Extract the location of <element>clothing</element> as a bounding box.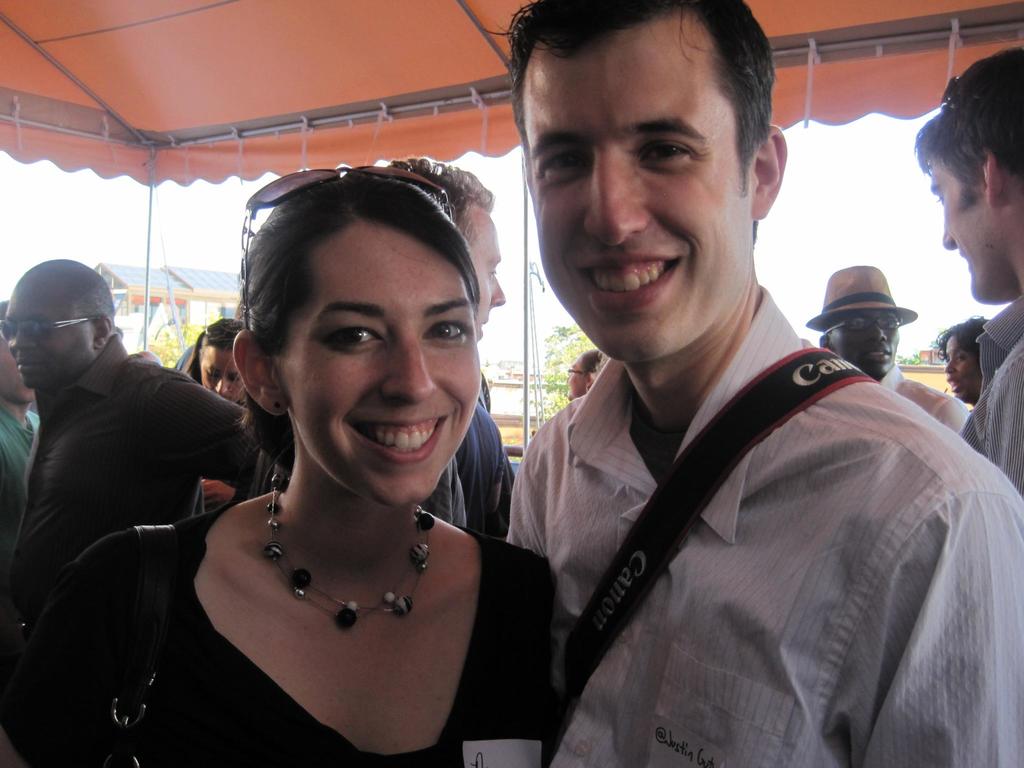
pyautogui.locateOnScreen(424, 404, 514, 537).
